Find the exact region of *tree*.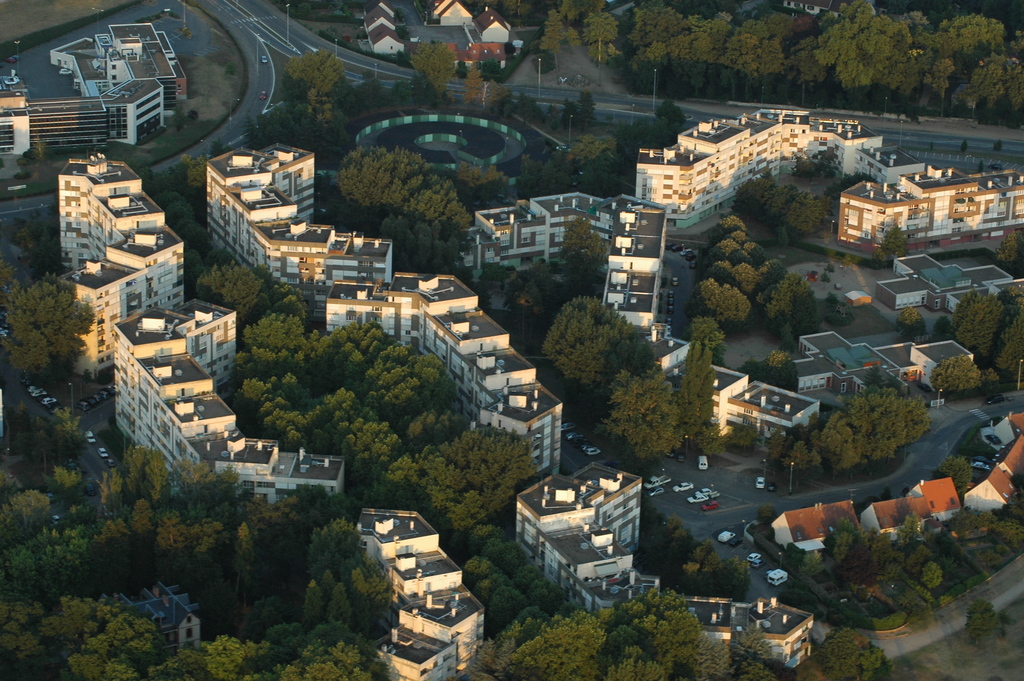
Exact region: {"left": 56, "top": 401, "right": 92, "bottom": 457}.
